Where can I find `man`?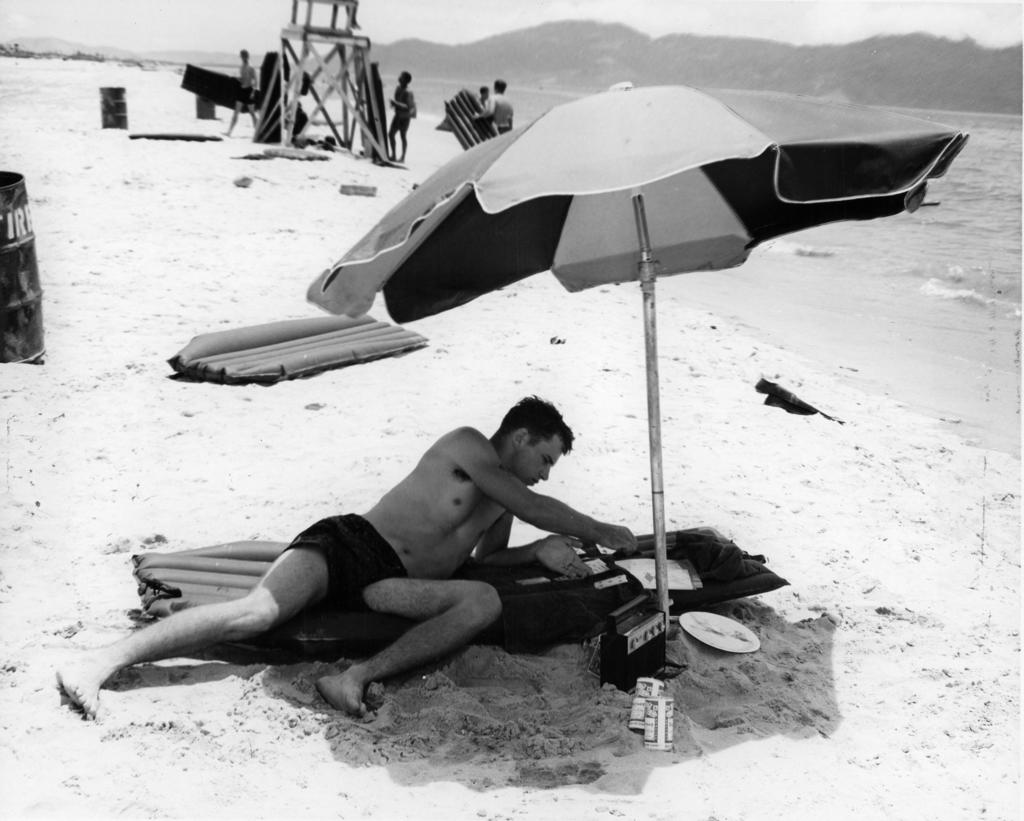
You can find it at {"left": 390, "top": 72, "right": 415, "bottom": 163}.
